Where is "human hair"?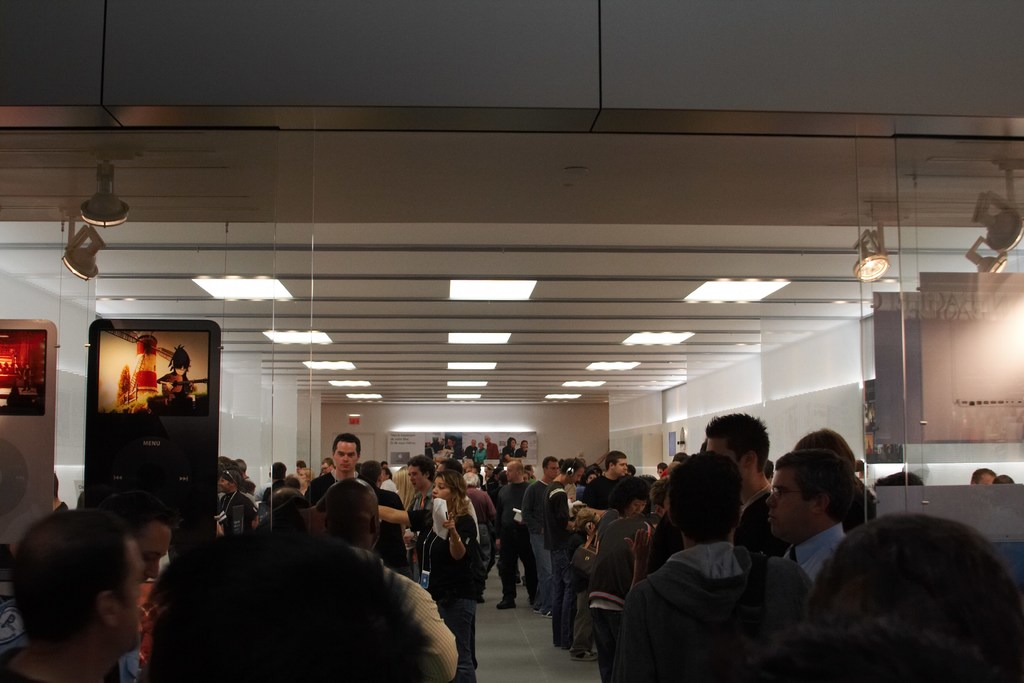
BBox(471, 438, 475, 442).
